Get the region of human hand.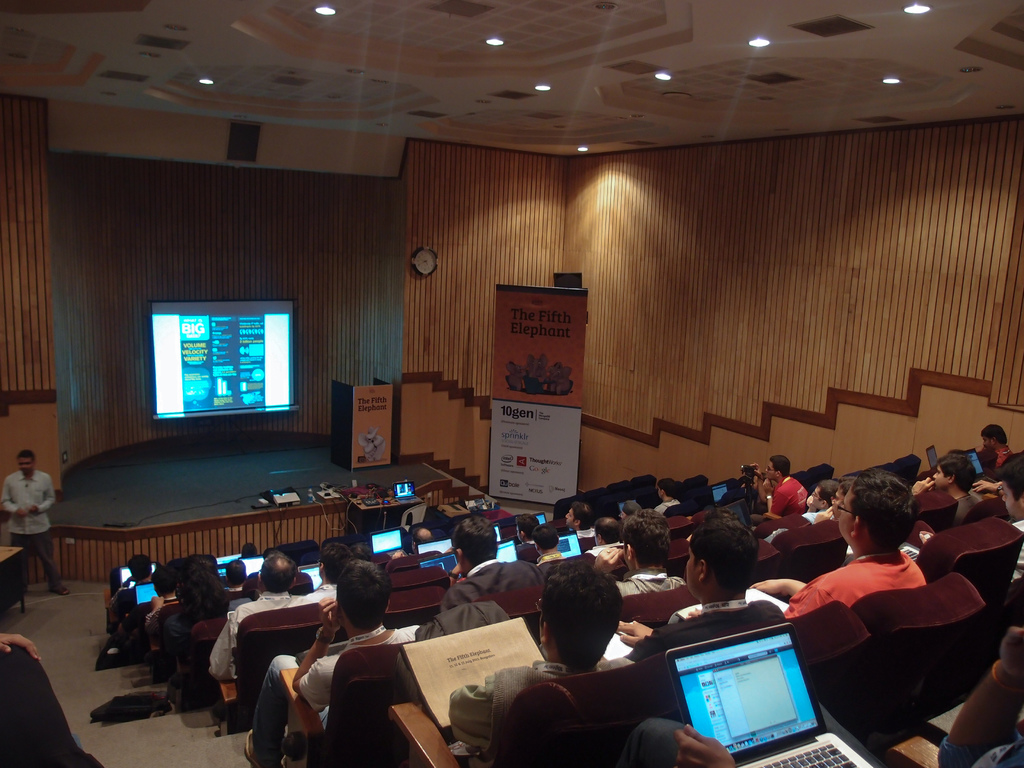
(999,628,1023,676).
